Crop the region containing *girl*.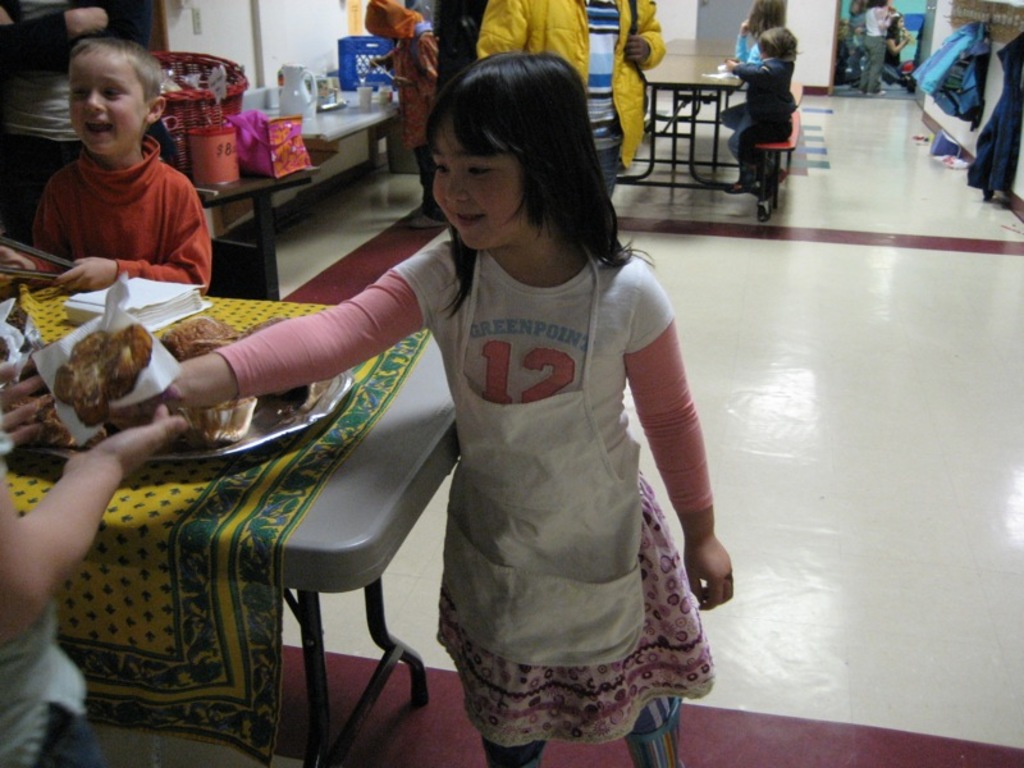
Crop region: left=726, top=32, right=799, bottom=206.
